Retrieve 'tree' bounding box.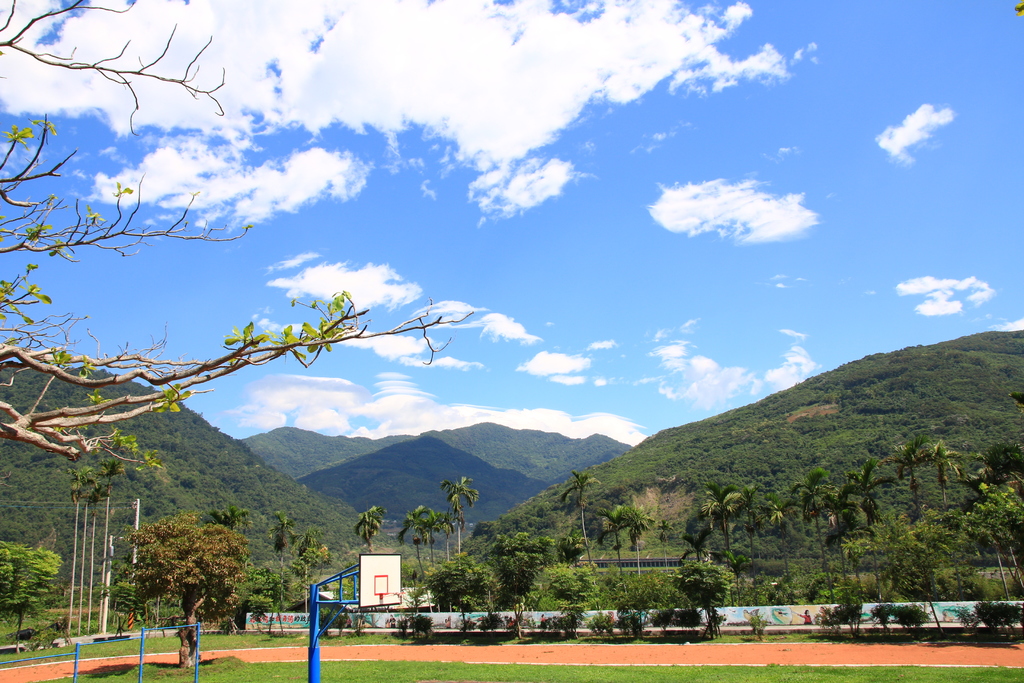
Bounding box: 299/530/332/605.
